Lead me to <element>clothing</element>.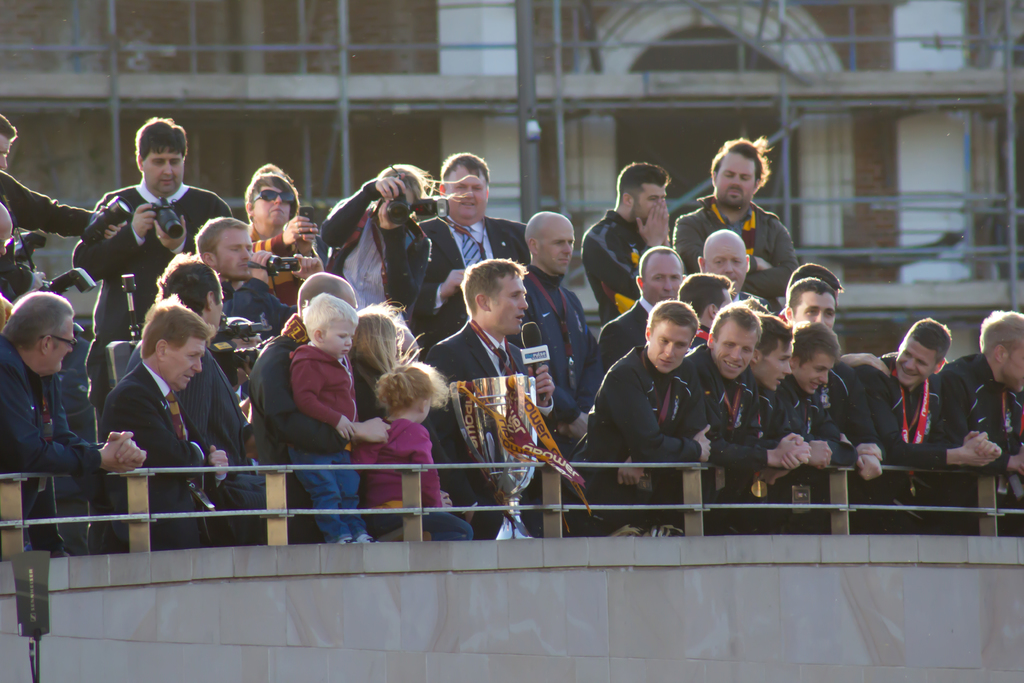
Lead to pyautogui.locateOnScreen(685, 336, 767, 507).
